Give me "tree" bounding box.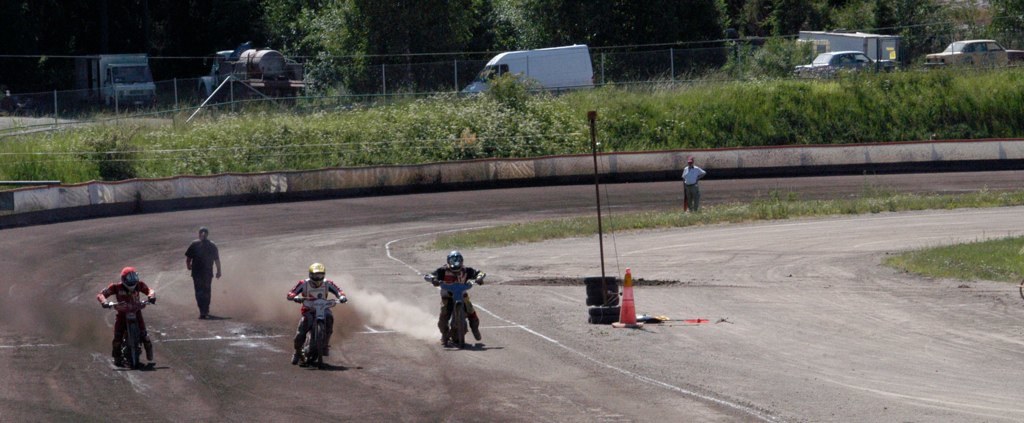
<region>245, 3, 375, 118</region>.
